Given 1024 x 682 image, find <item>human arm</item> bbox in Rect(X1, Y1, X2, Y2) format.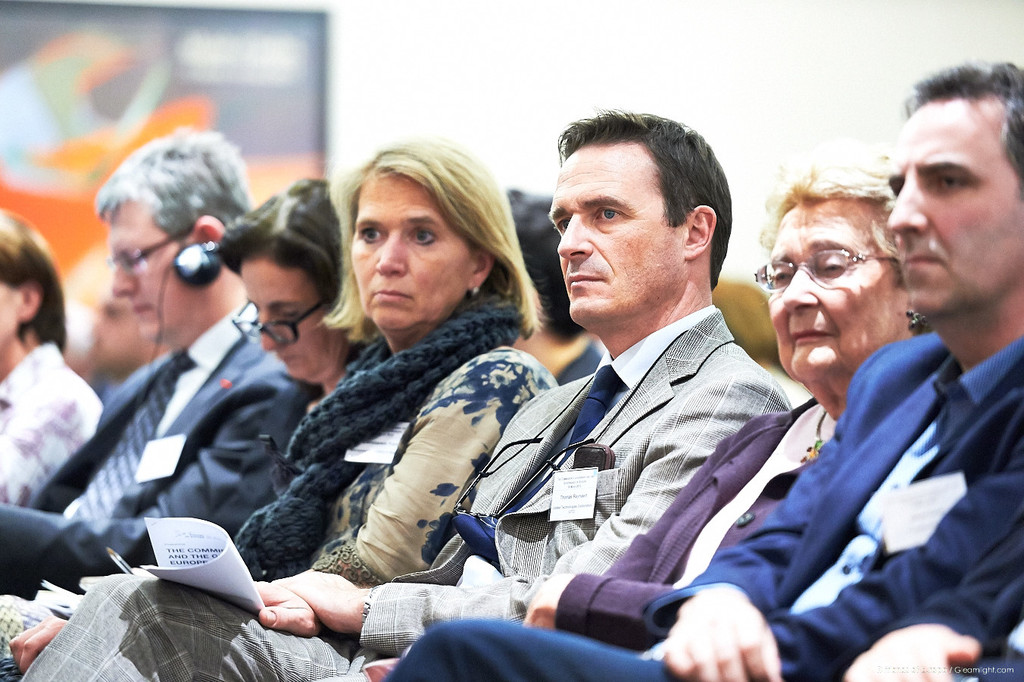
Rect(14, 598, 82, 668).
